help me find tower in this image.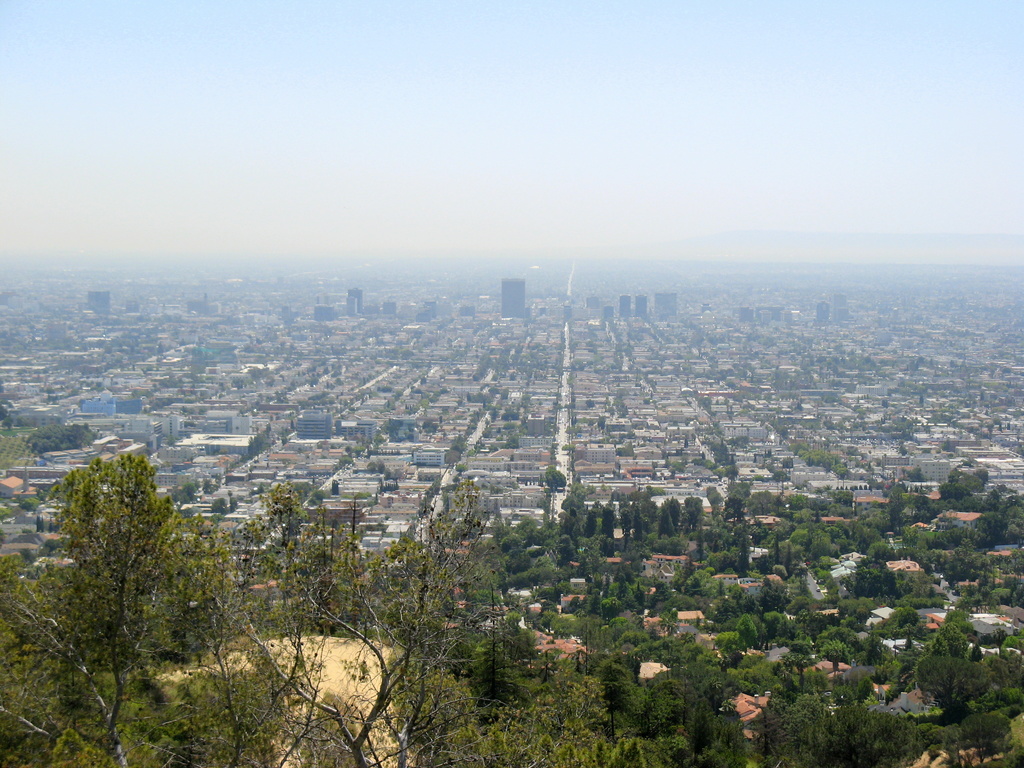
Found it: pyautogui.locateOnScreen(620, 296, 631, 315).
